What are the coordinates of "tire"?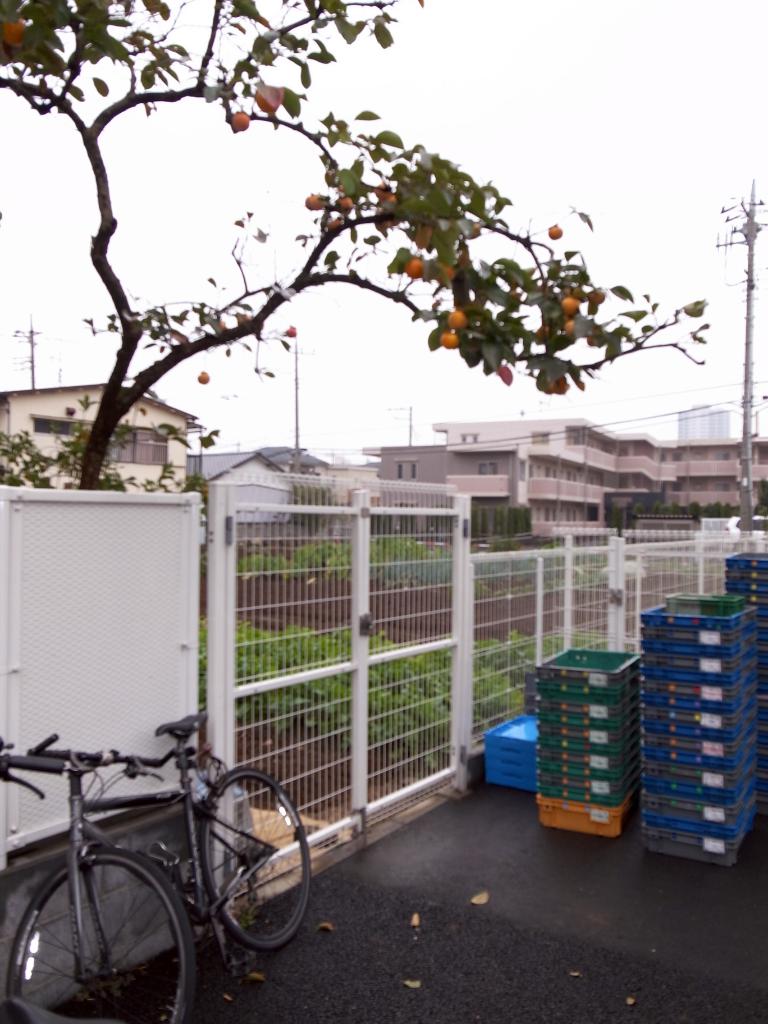
(193, 764, 315, 952).
